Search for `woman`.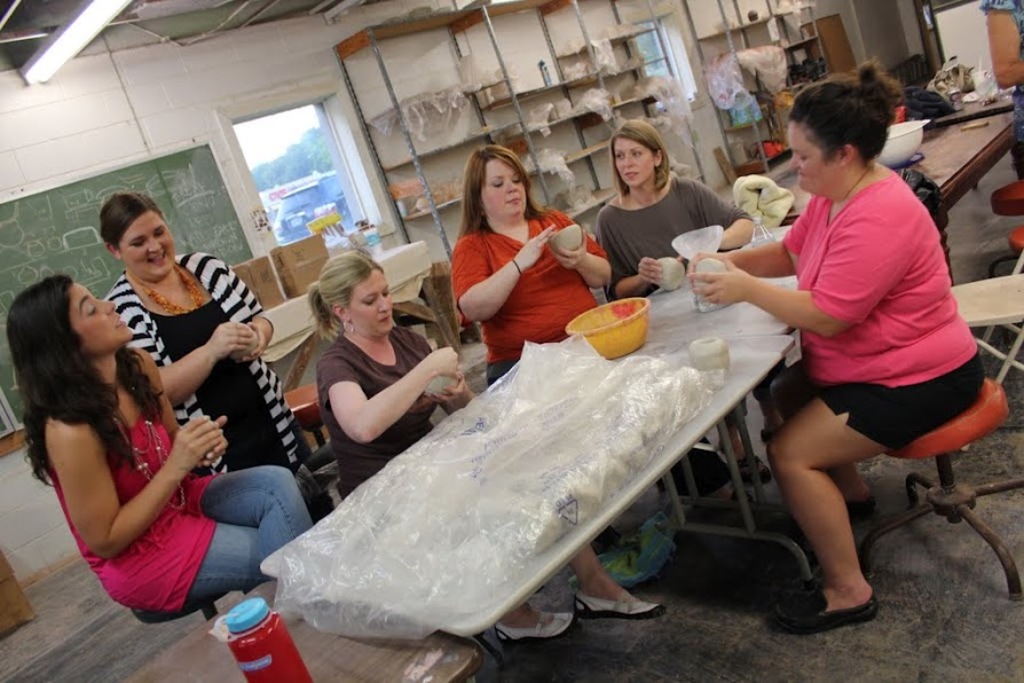
Found at {"x1": 6, "y1": 272, "x2": 313, "y2": 626}.
